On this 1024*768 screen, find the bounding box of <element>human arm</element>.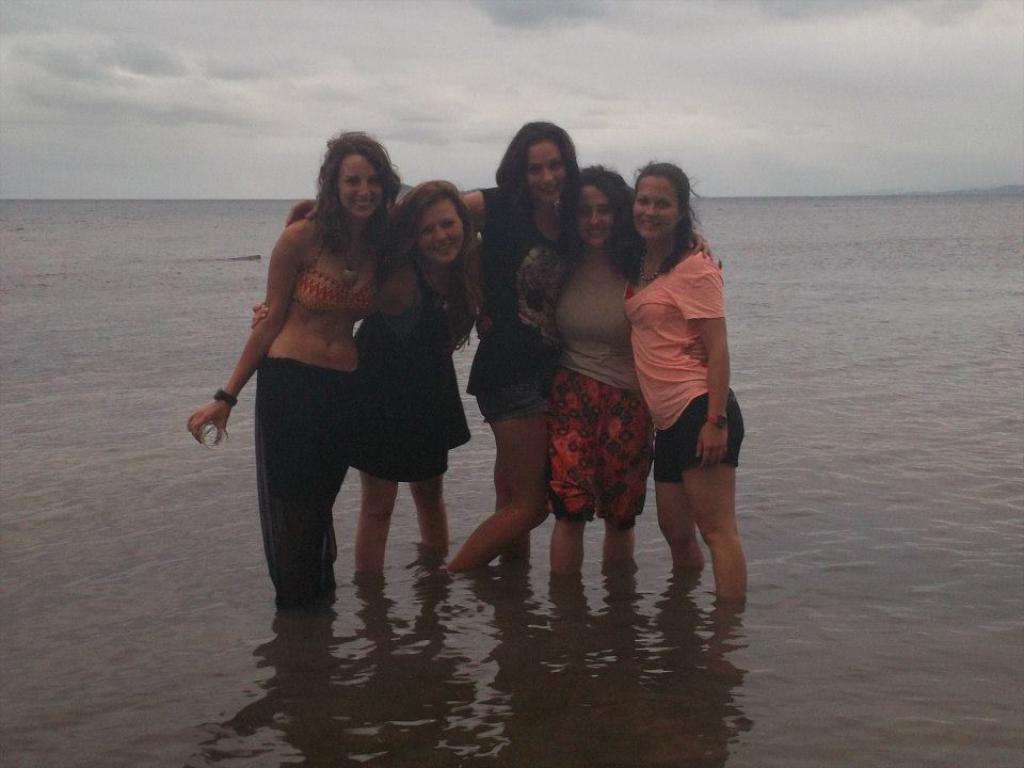
Bounding box: crop(677, 263, 729, 468).
